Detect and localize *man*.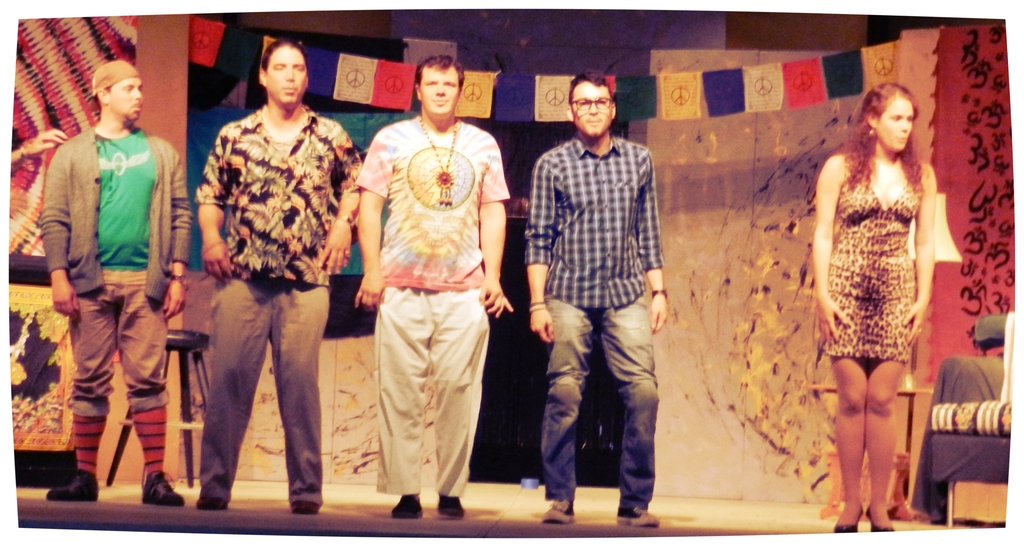
Localized at 4 127 74 184.
